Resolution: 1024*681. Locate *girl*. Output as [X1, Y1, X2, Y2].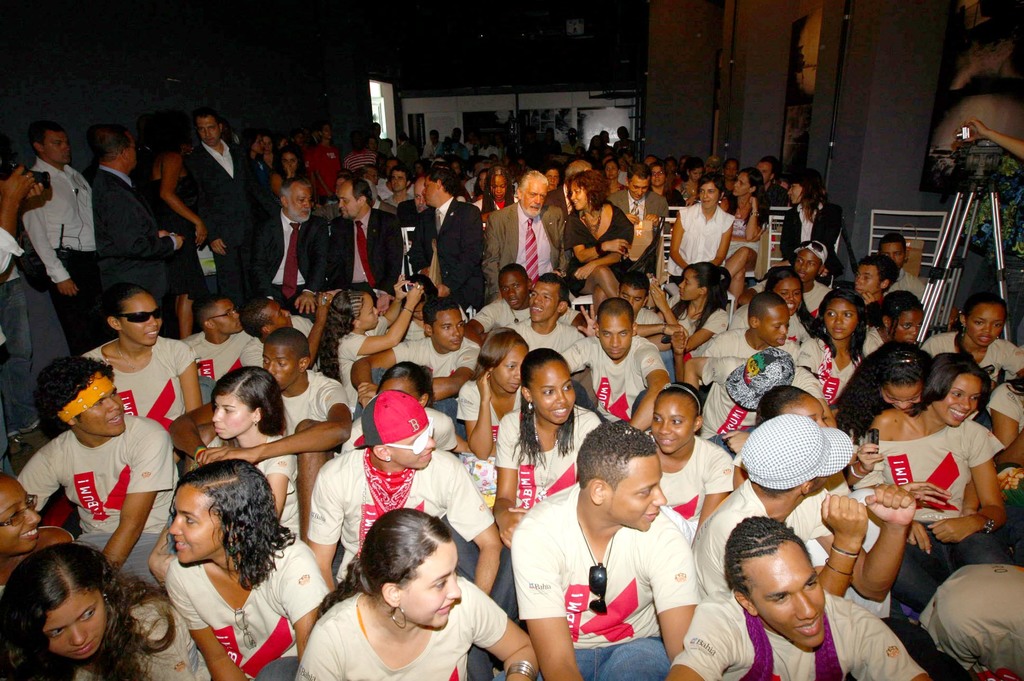
[322, 278, 429, 412].
